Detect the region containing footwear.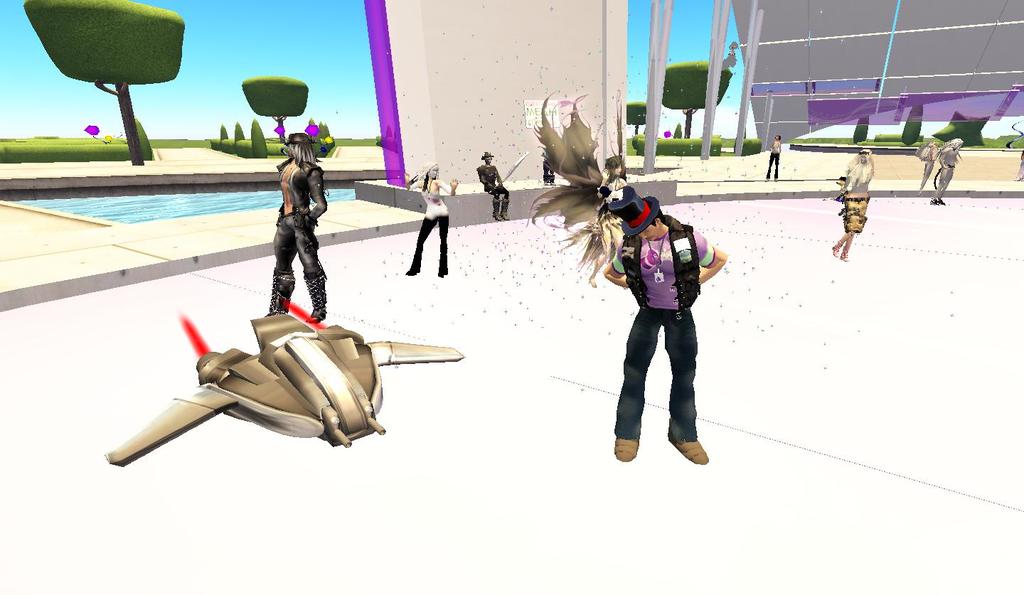
box(612, 439, 641, 460).
